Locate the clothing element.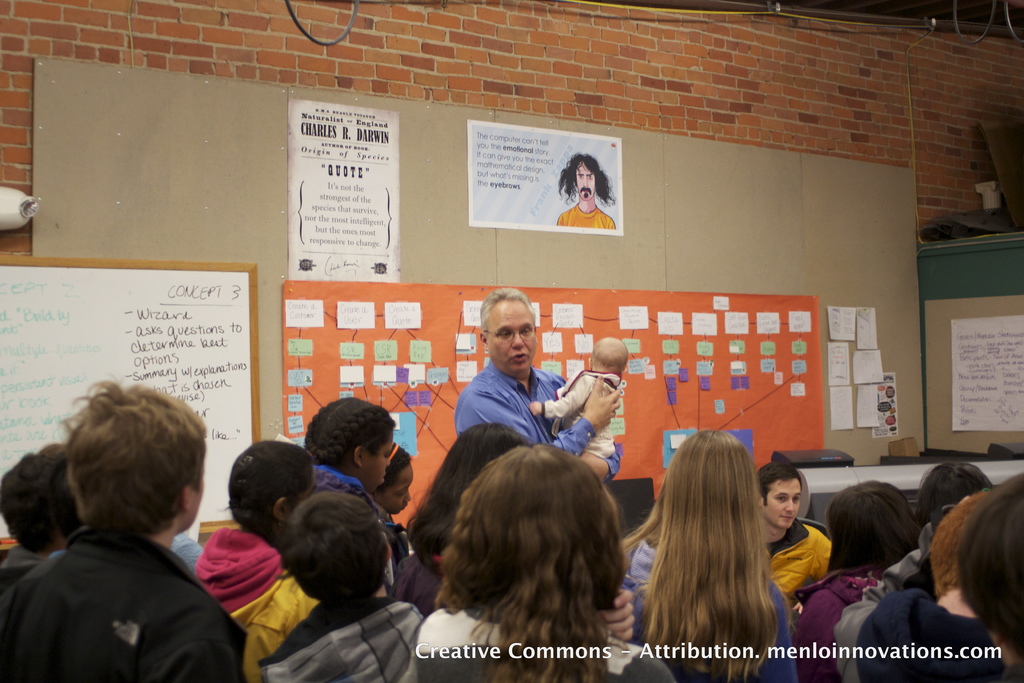
Element bbox: 766 516 833 603.
